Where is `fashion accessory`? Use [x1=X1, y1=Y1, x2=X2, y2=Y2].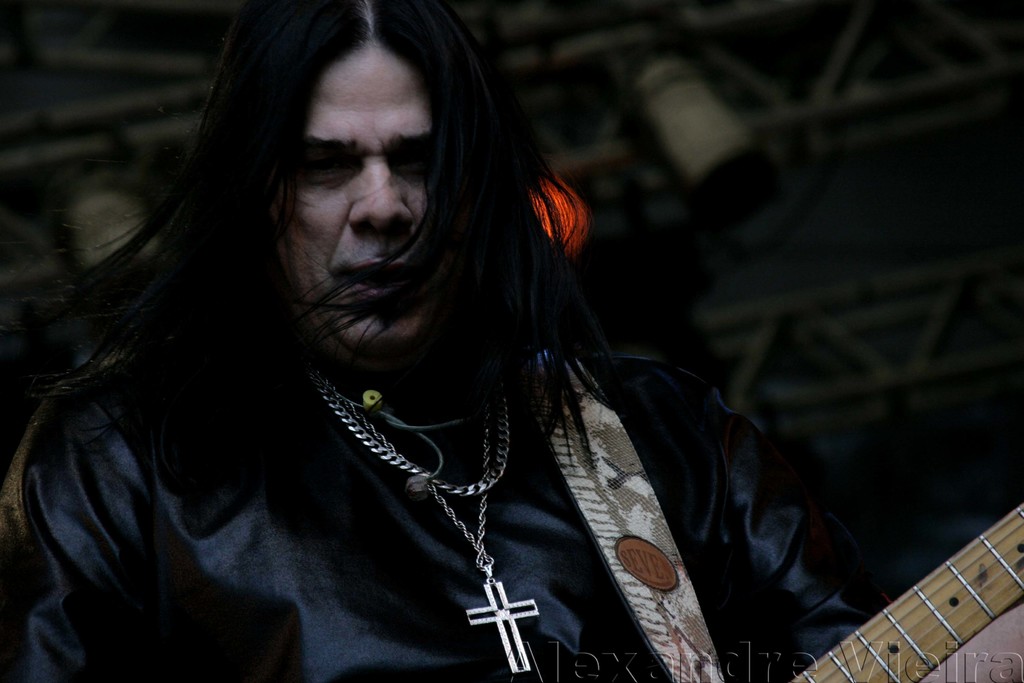
[x1=298, y1=368, x2=547, y2=675].
